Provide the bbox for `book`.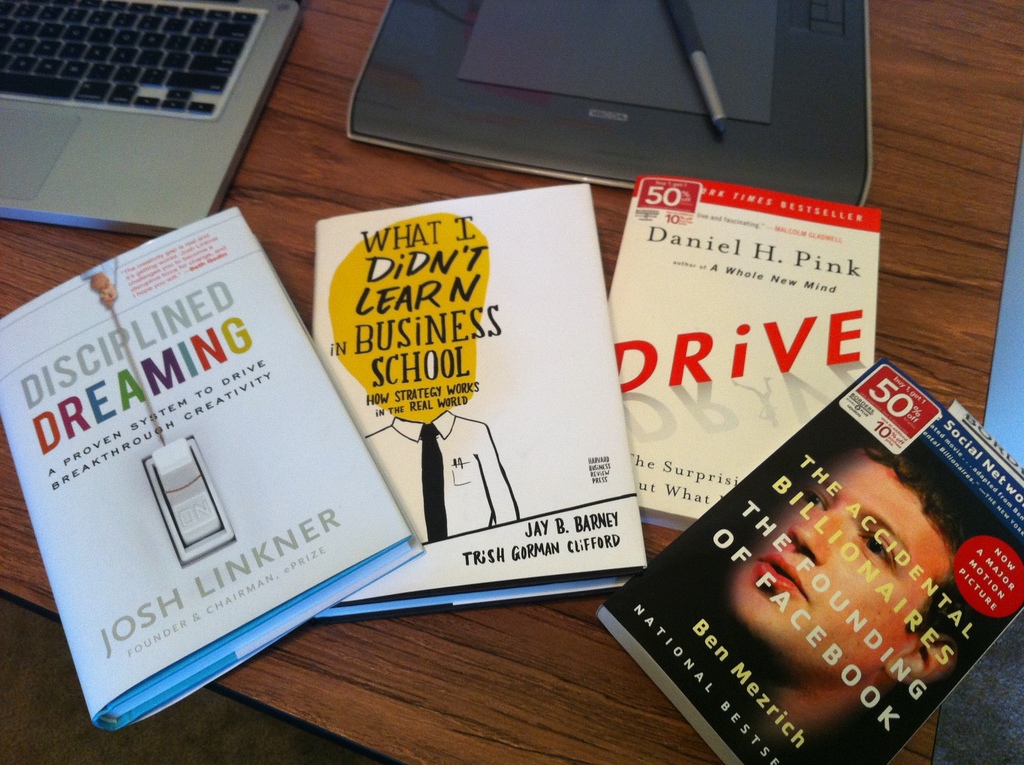
{"left": 594, "top": 352, "right": 1023, "bottom": 764}.
